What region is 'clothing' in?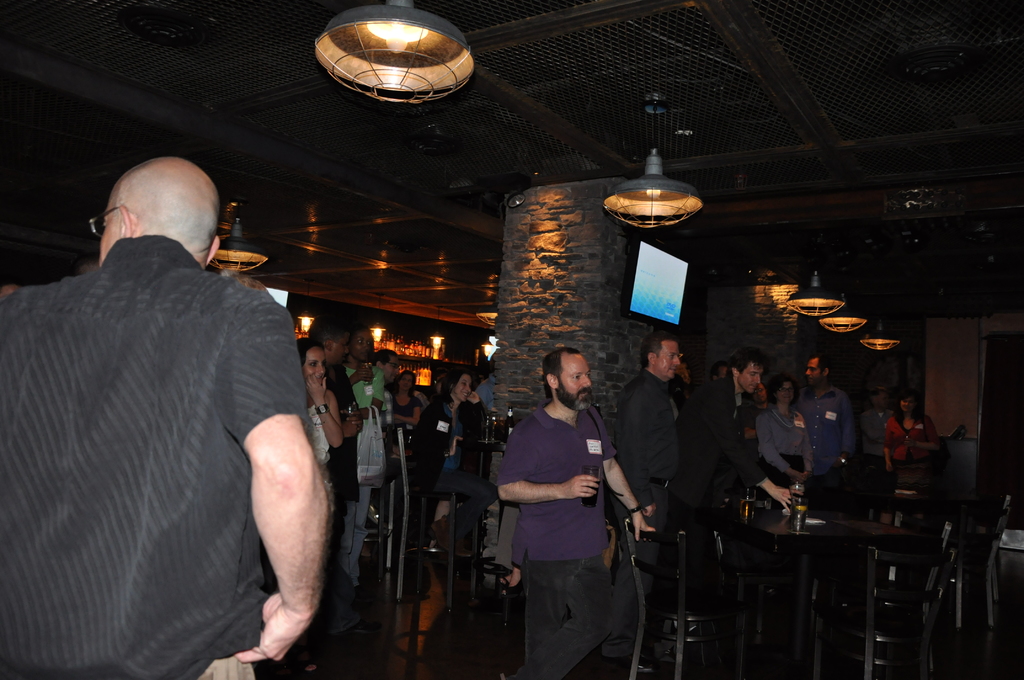
{"x1": 619, "y1": 381, "x2": 676, "y2": 635}.
